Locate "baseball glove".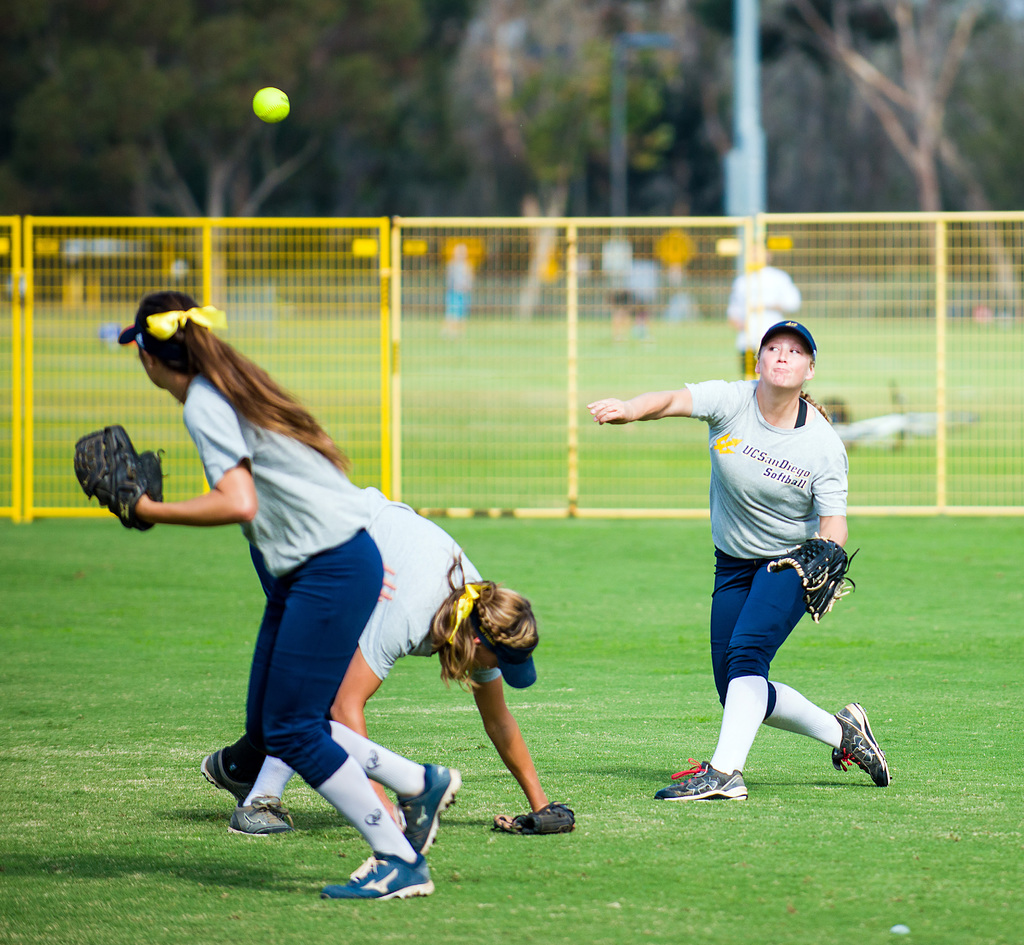
Bounding box: 764,534,861,626.
